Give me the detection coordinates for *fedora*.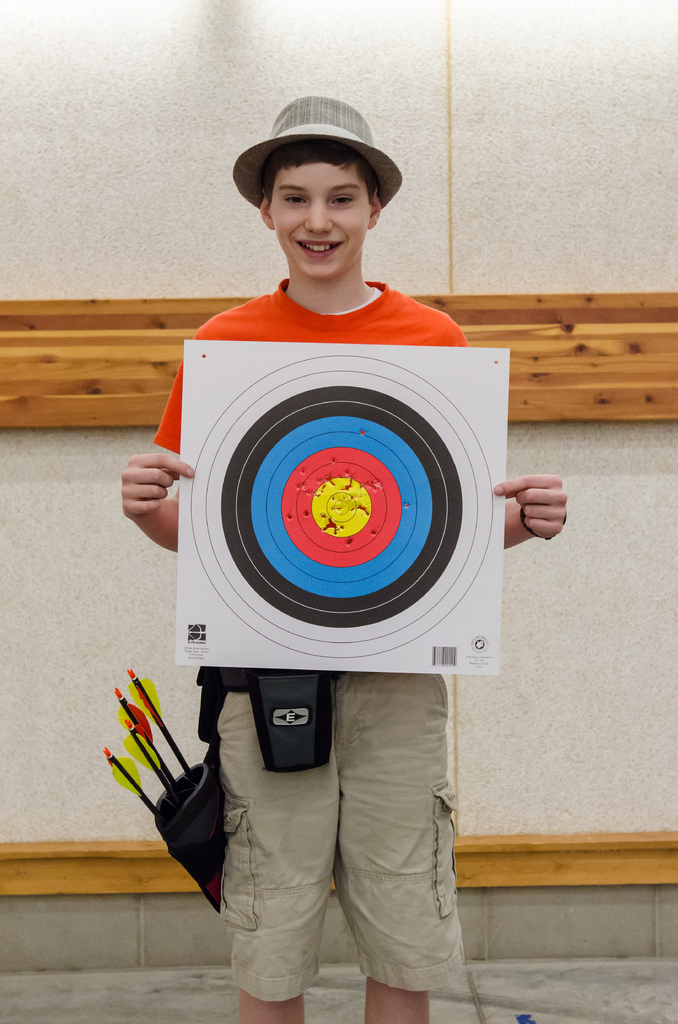
x1=230 y1=95 x2=401 y2=202.
